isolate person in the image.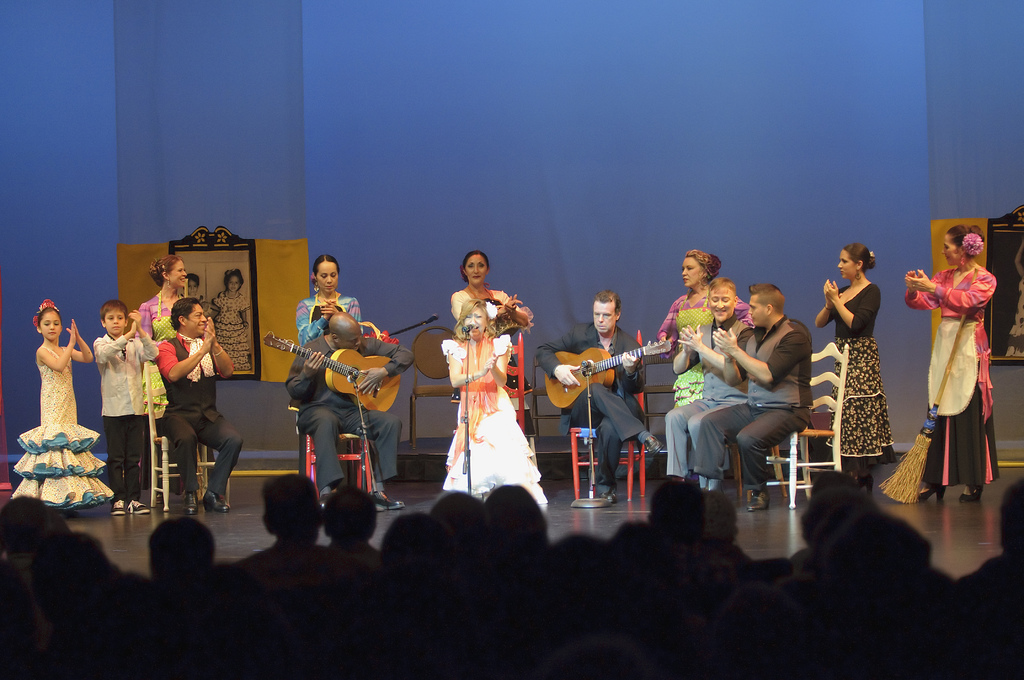
Isolated region: rect(448, 248, 527, 407).
